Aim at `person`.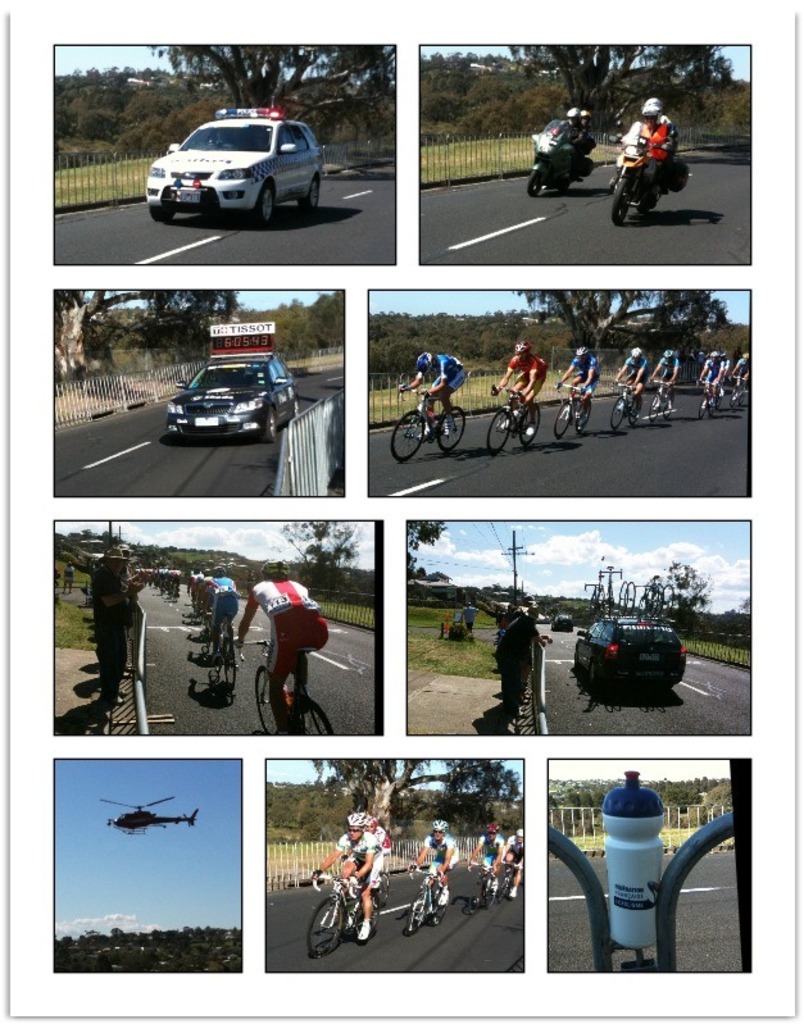
Aimed at left=553, top=345, right=603, bottom=423.
